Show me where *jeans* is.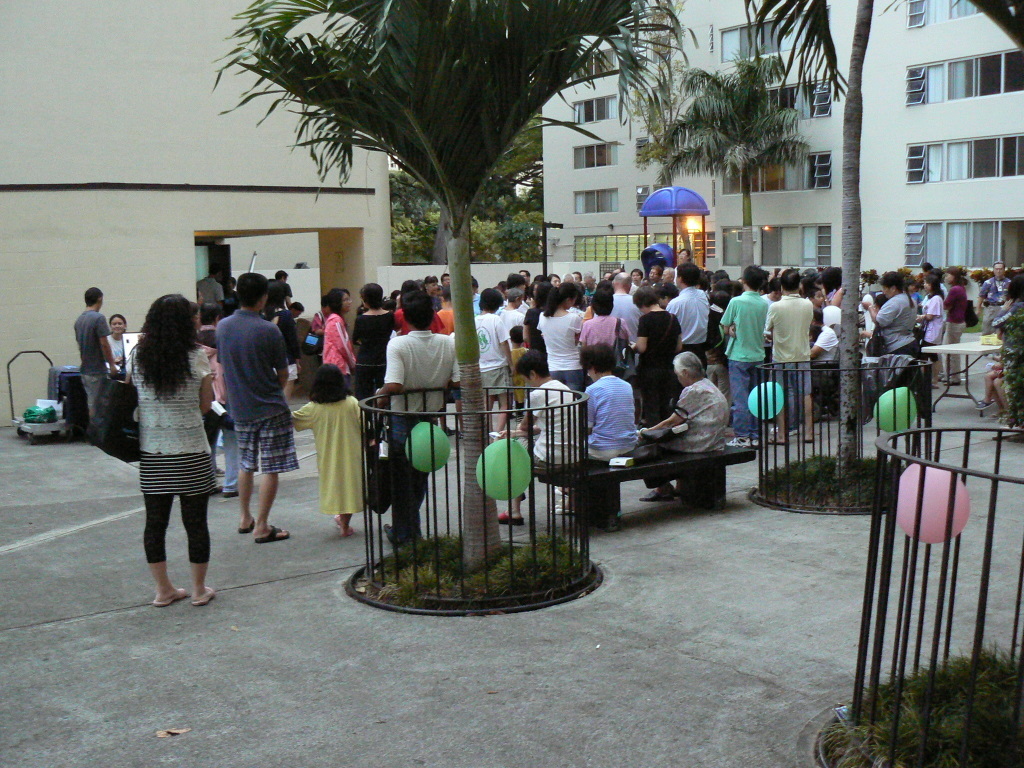
*jeans* is at (207,424,237,493).
